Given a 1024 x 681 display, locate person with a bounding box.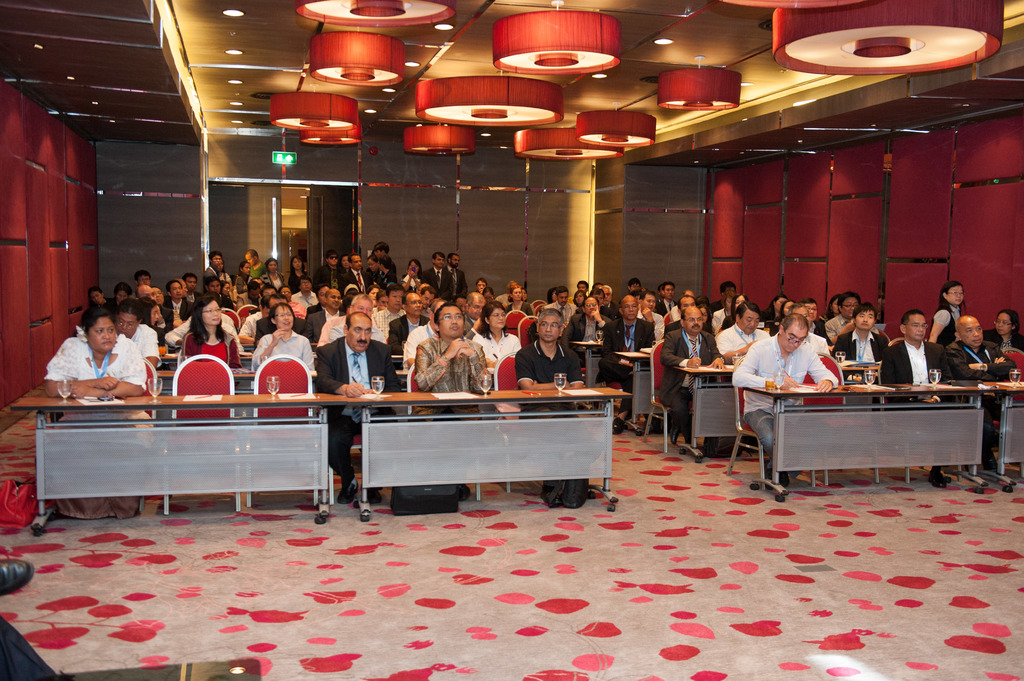
Located: [x1=652, y1=298, x2=730, y2=453].
